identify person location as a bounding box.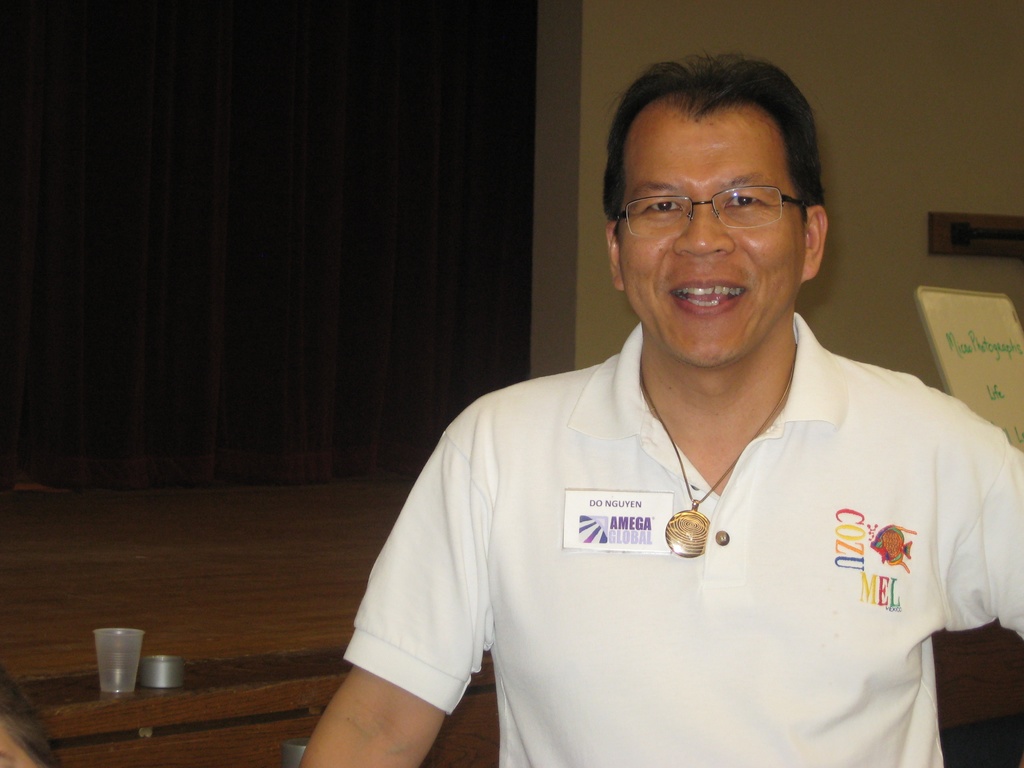
(left=0, top=666, right=58, bottom=767).
